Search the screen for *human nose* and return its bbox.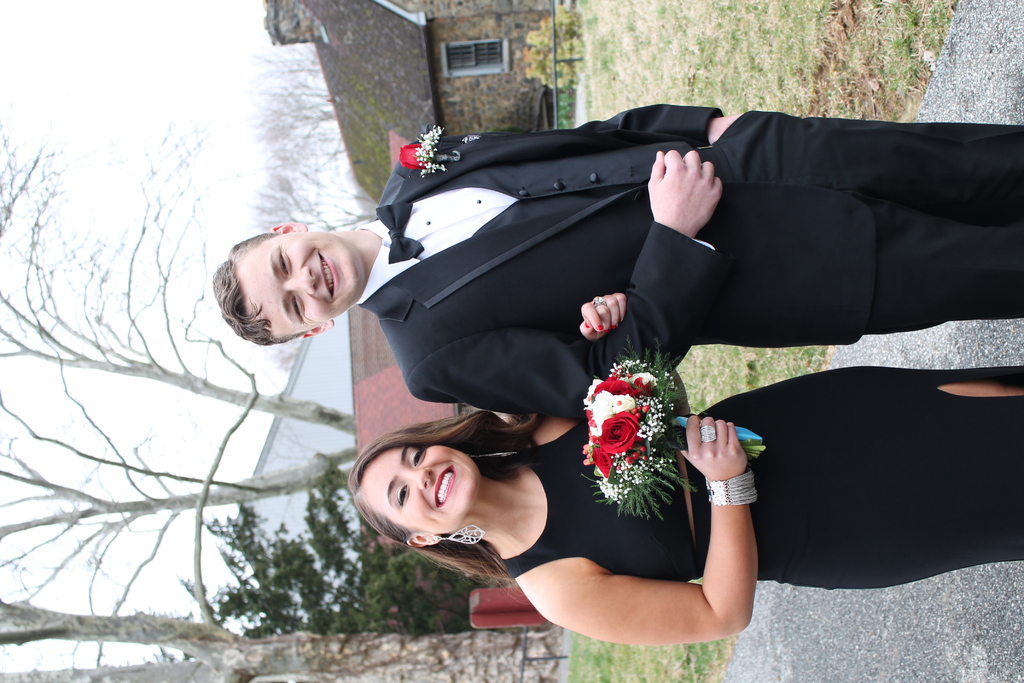
Found: BBox(396, 467, 435, 490).
